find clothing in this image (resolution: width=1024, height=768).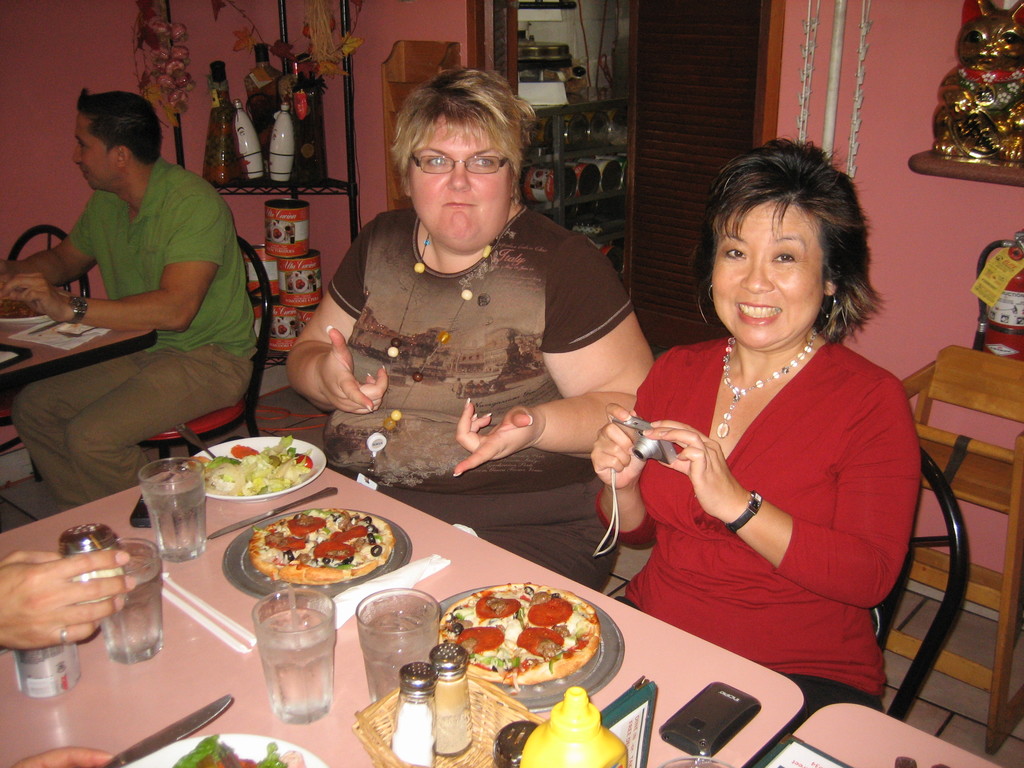
16 342 242 506.
